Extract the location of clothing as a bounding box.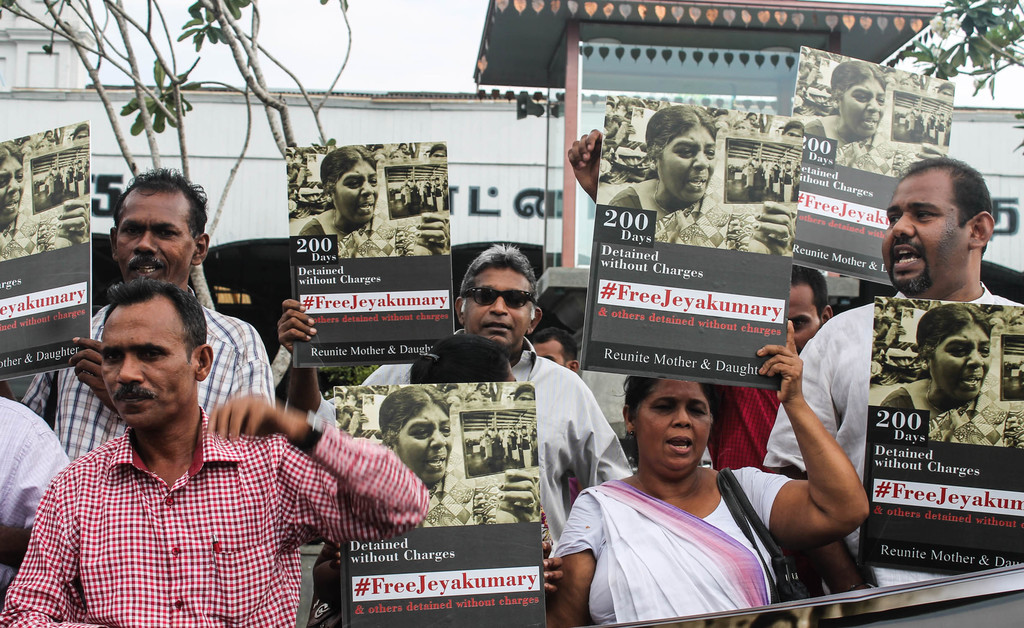
[613, 198, 730, 248].
